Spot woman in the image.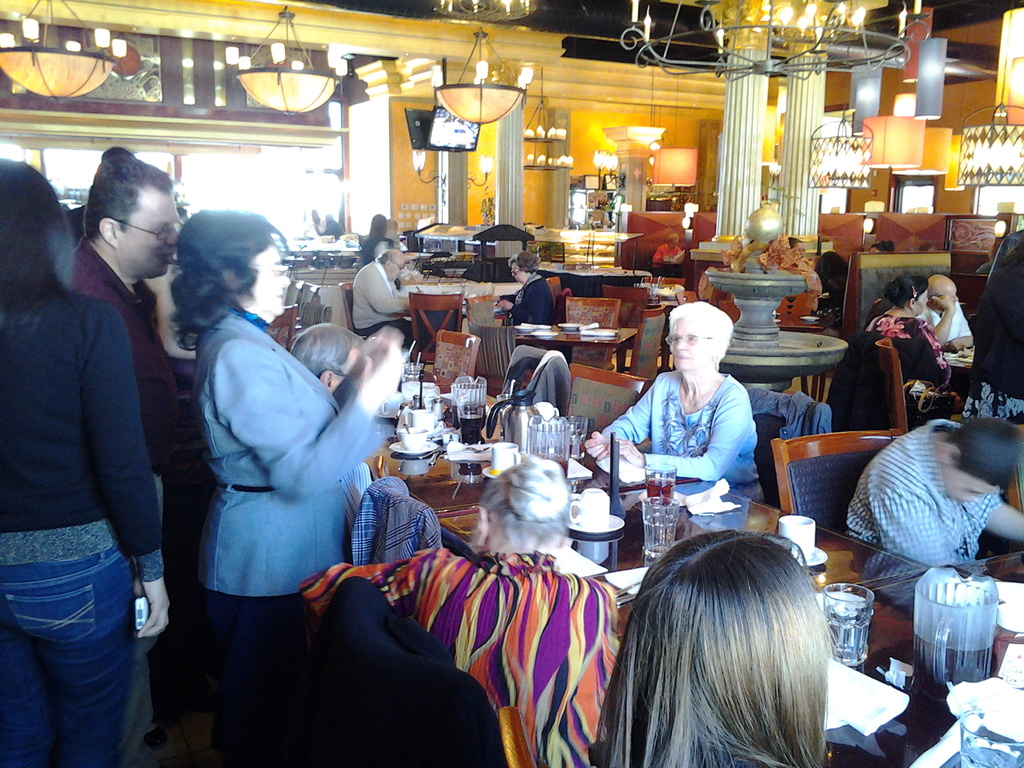
woman found at rect(588, 521, 831, 767).
